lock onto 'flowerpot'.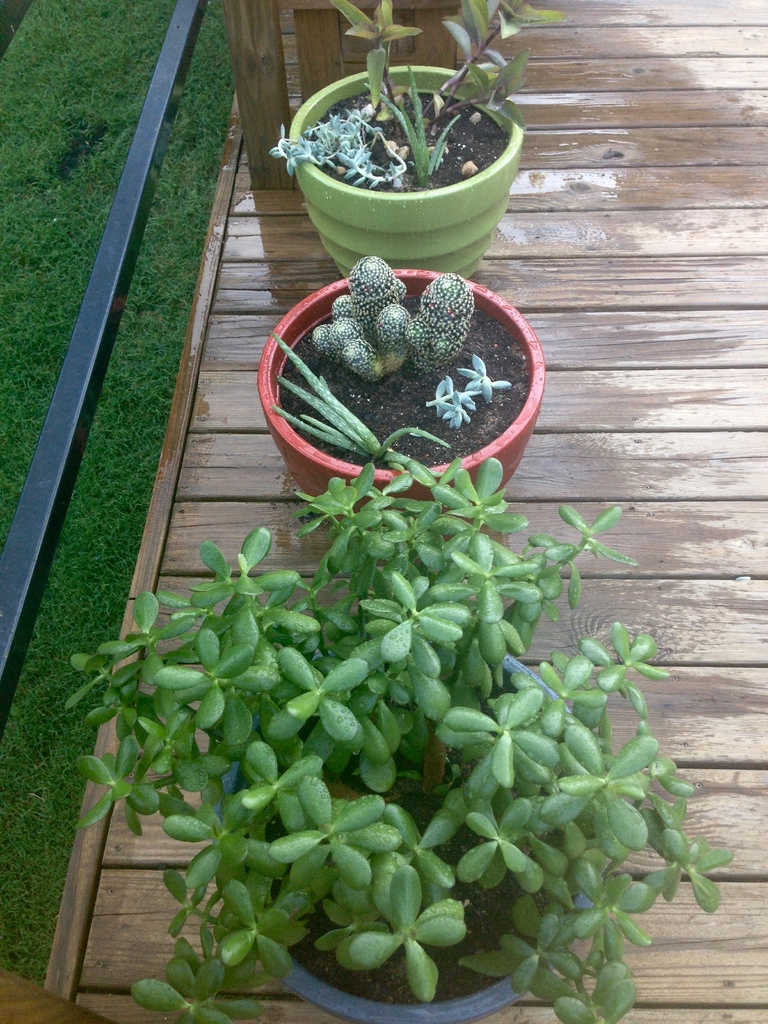
Locked: bbox=(205, 652, 607, 1022).
